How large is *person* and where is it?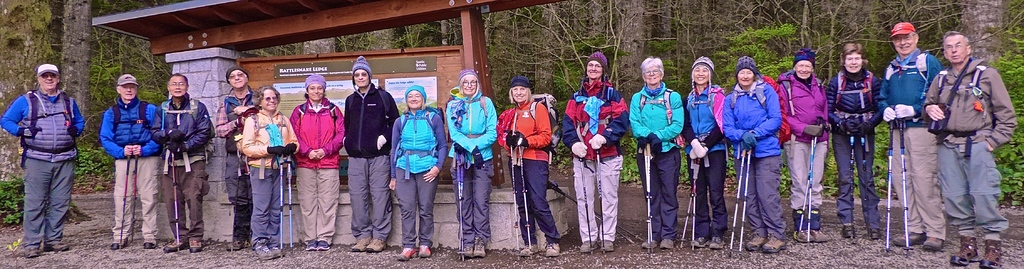
Bounding box: 628/58/688/249.
